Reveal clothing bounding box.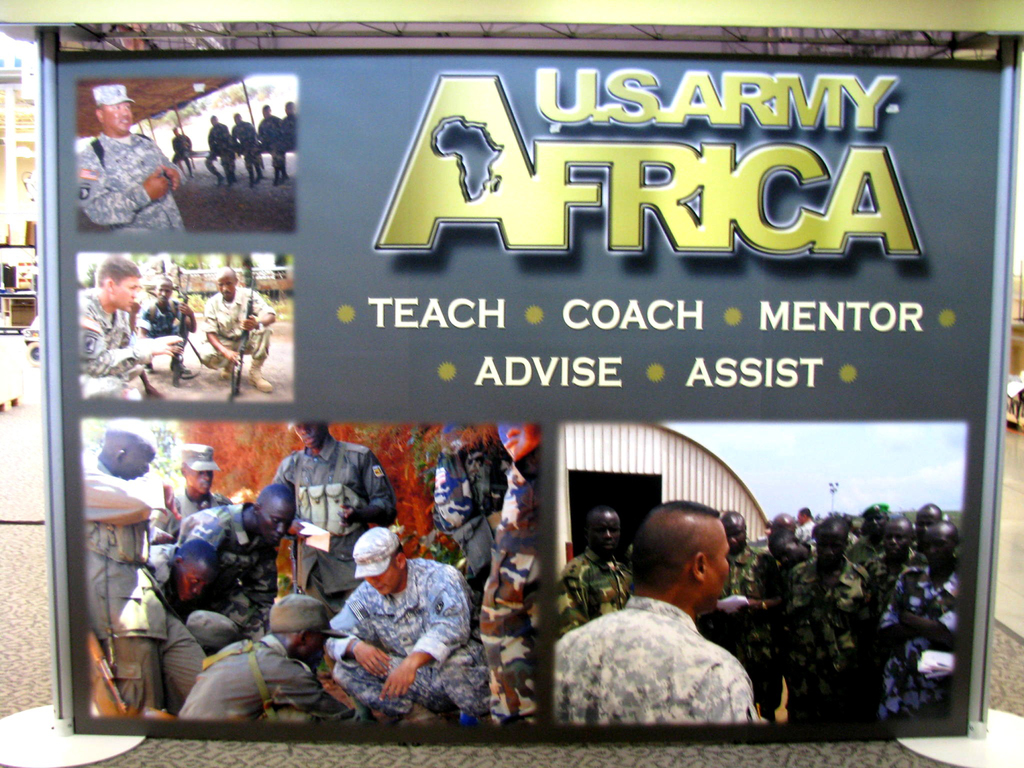
Revealed: bbox=[180, 636, 341, 717].
